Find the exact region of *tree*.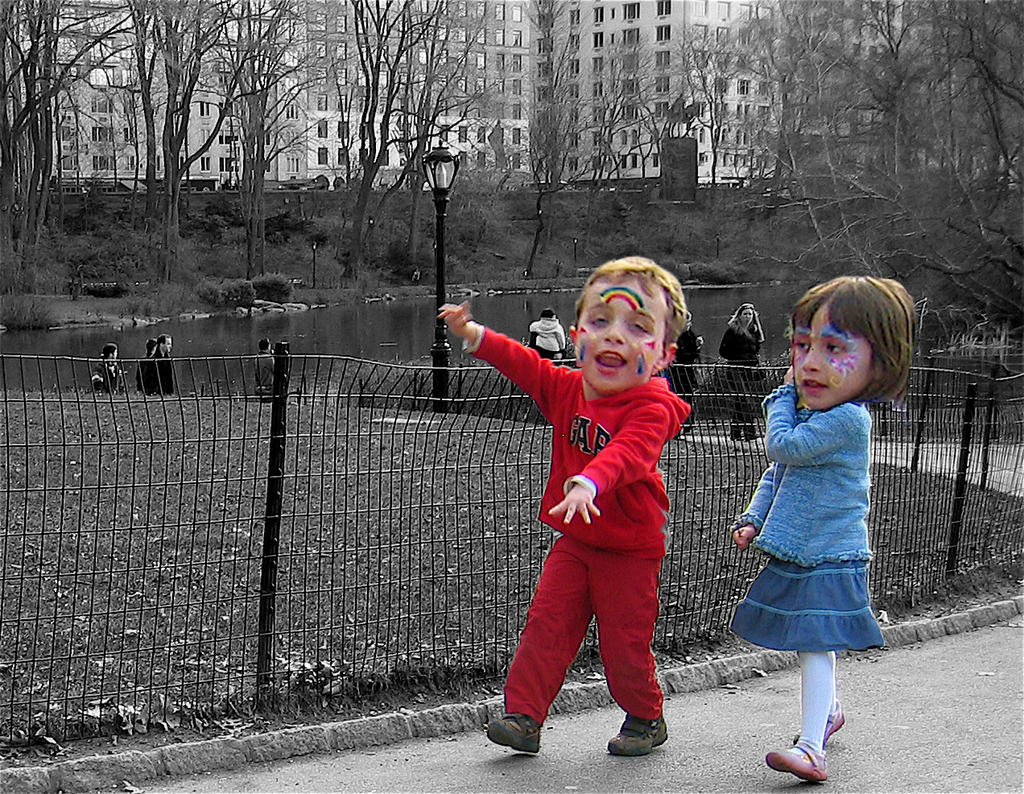
Exact region: [left=719, top=0, right=871, bottom=229].
